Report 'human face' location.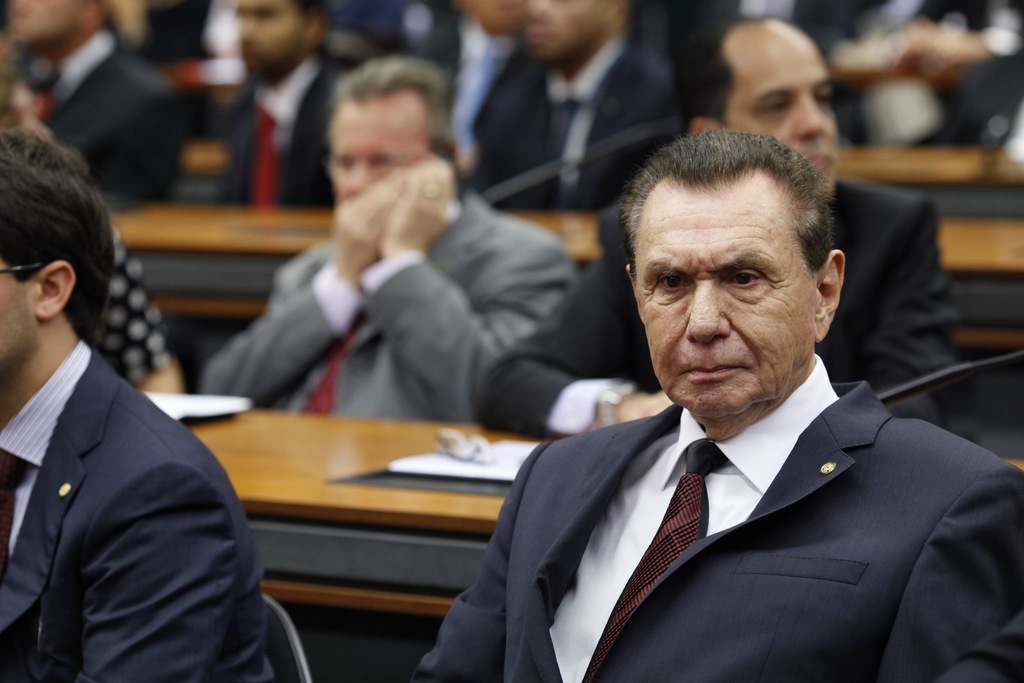
Report: 725:30:839:204.
